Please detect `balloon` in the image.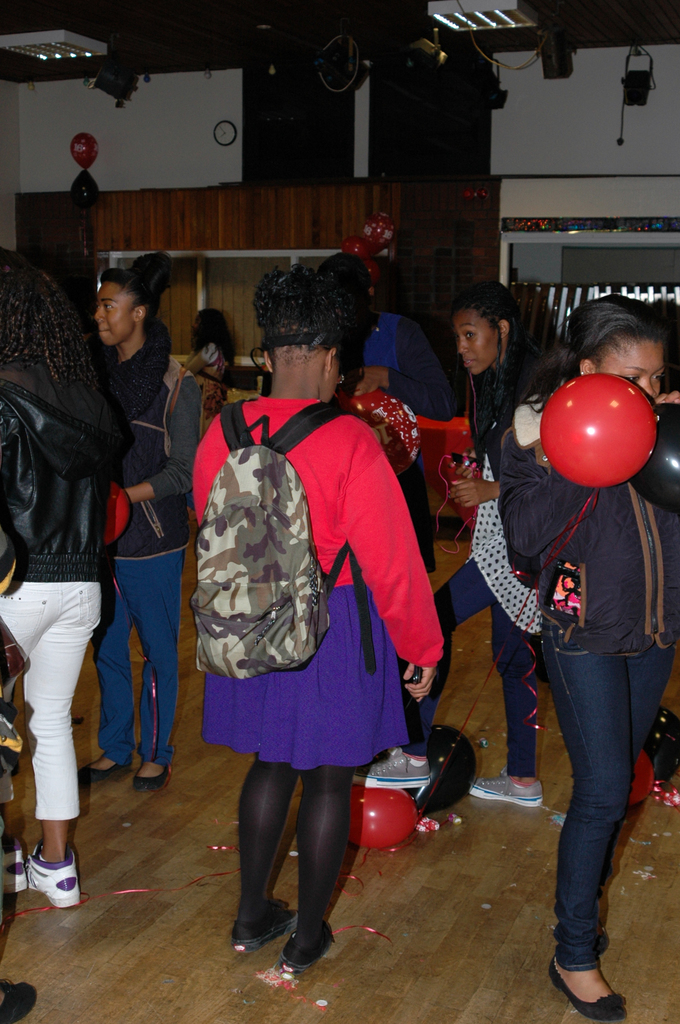
630/401/679/509.
